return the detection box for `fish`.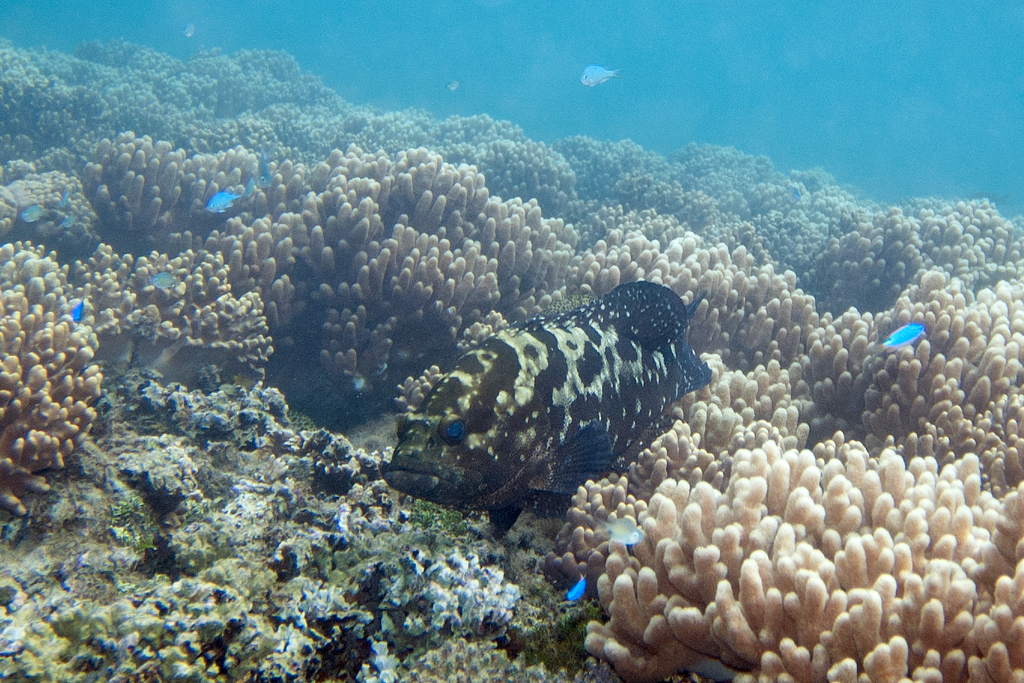
rect(245, 151, 271, 187).
